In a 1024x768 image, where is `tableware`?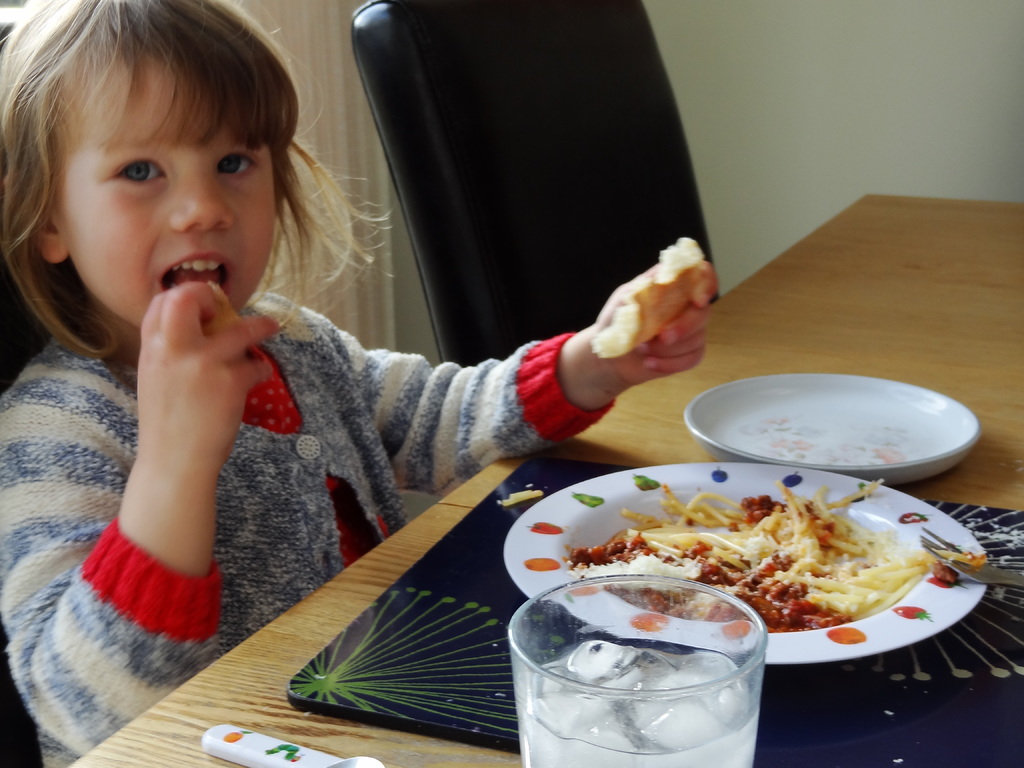
rect(679, 380, 980, 483).
